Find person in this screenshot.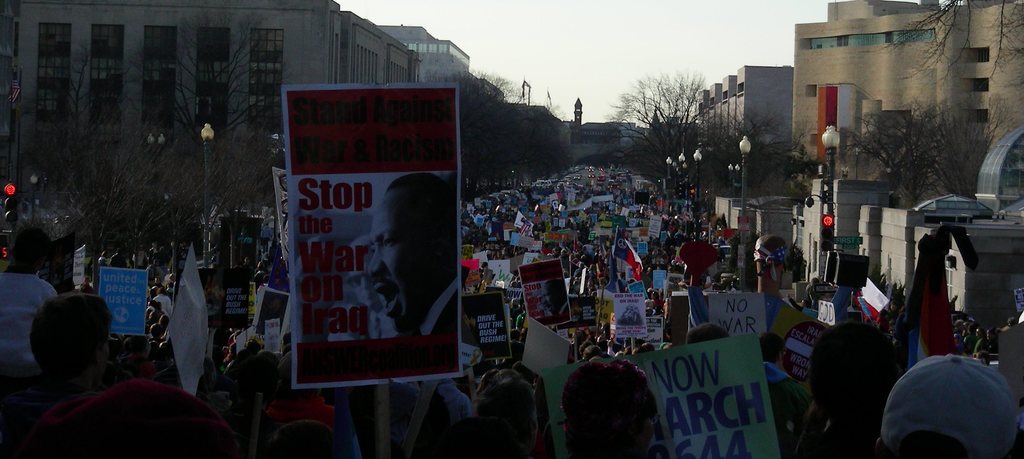
The bounding box for person is select_region(371, 170, 463, 338).
